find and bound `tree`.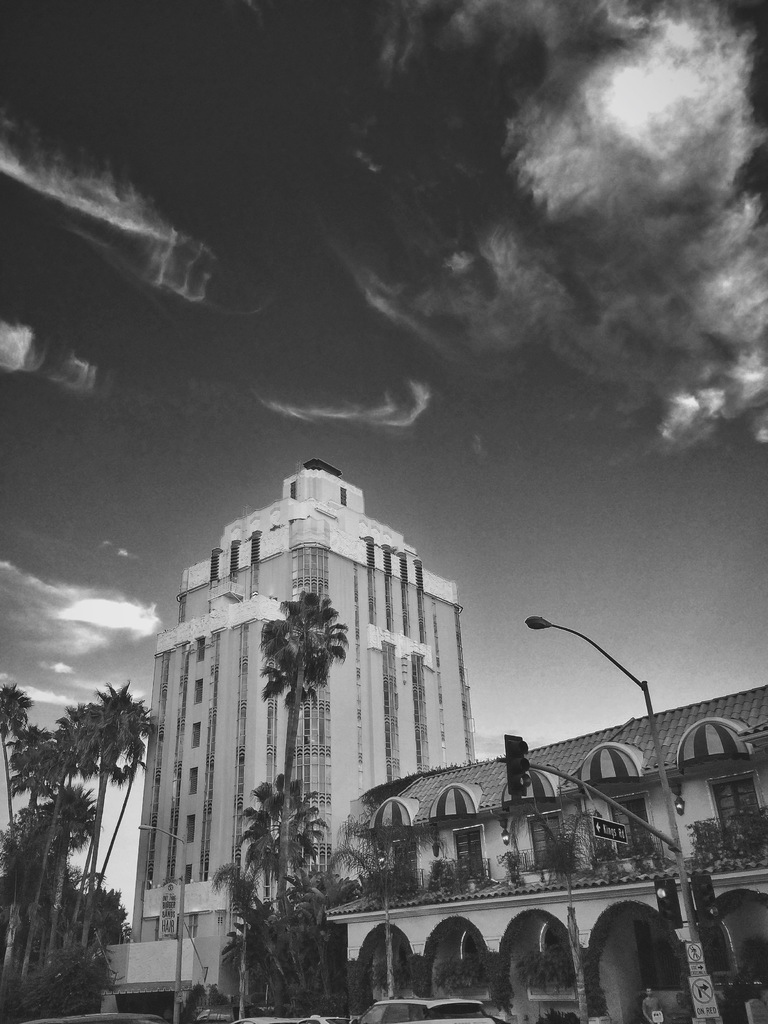
Bound: [left=197, top=867, right=280, bottom=1023].
